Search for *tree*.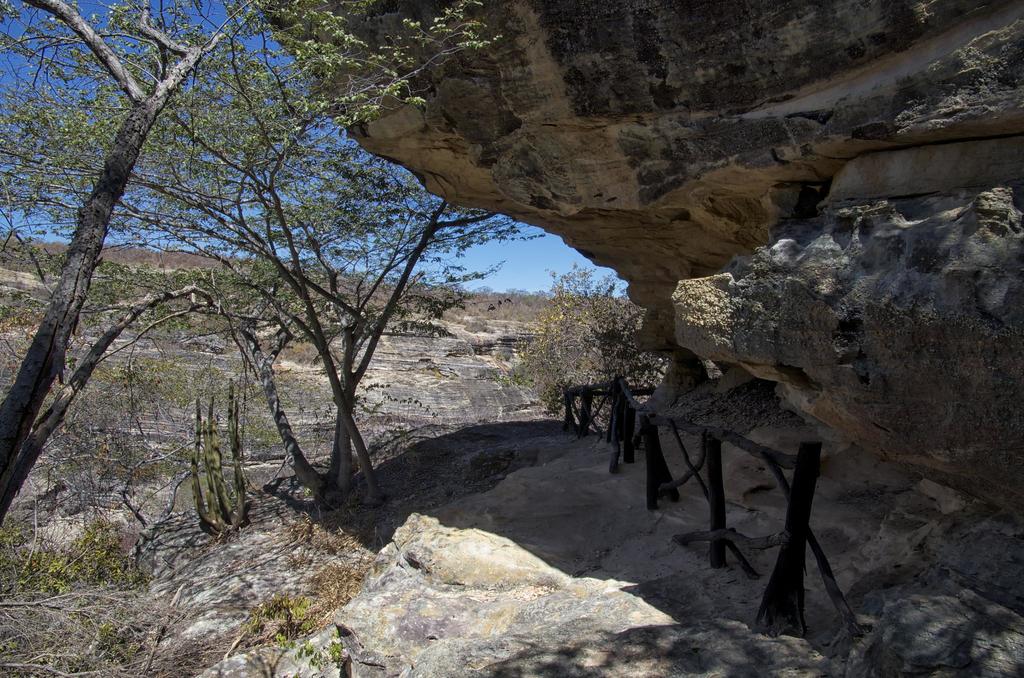
Found at pyautogui.locateOnScreen(221, 48, 528, 533).
